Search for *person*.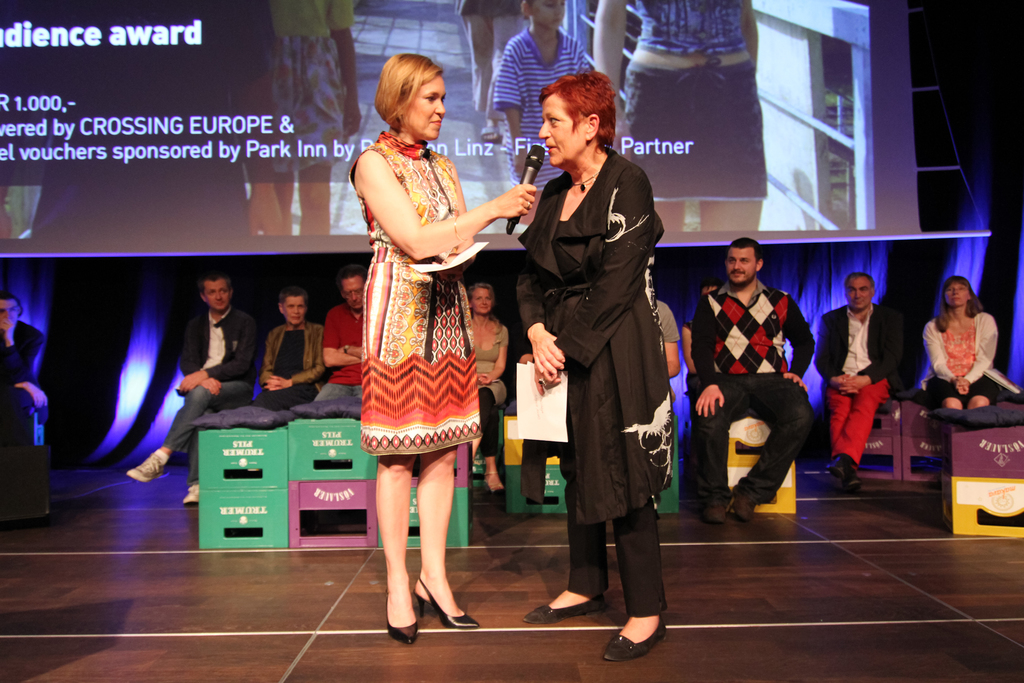
Found at <bbox>695, 231, 808, 513</bbox>.
